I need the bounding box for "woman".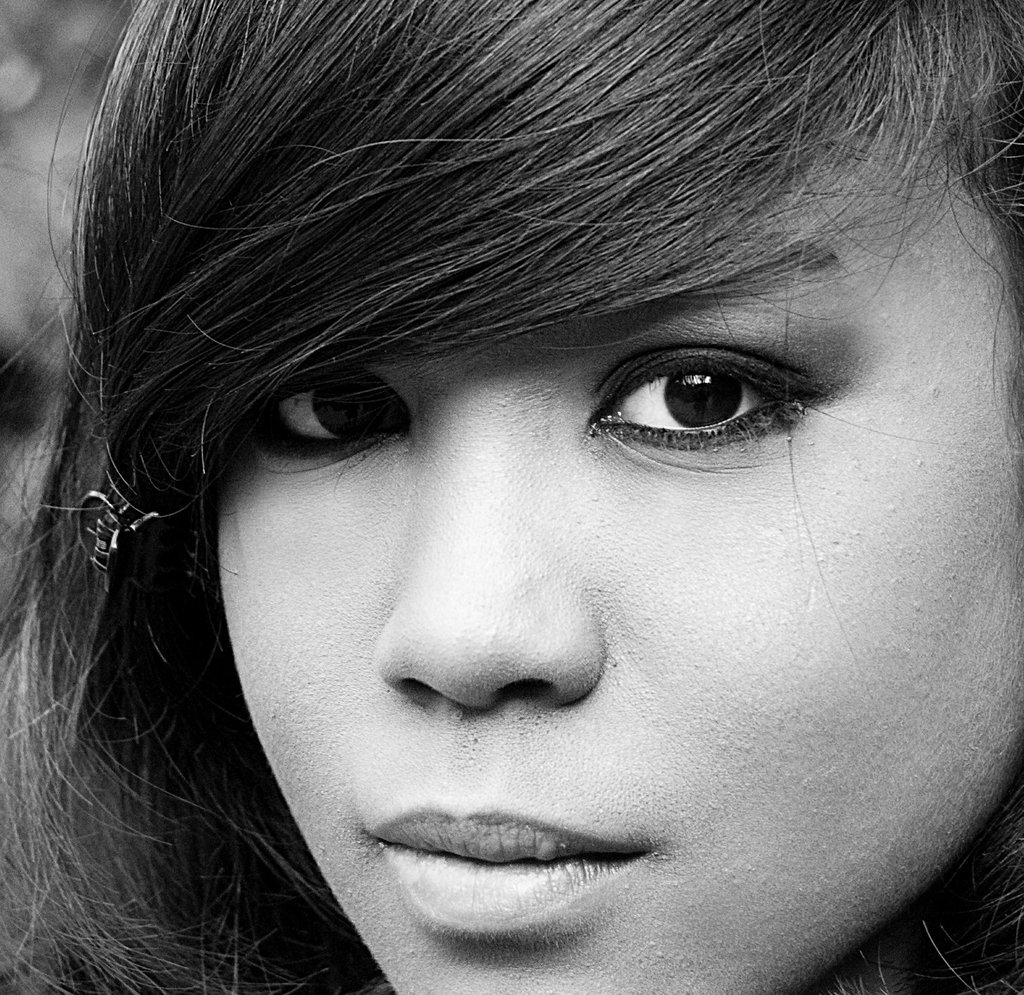
Here it is: detection(0, 0, 1017, 994).
